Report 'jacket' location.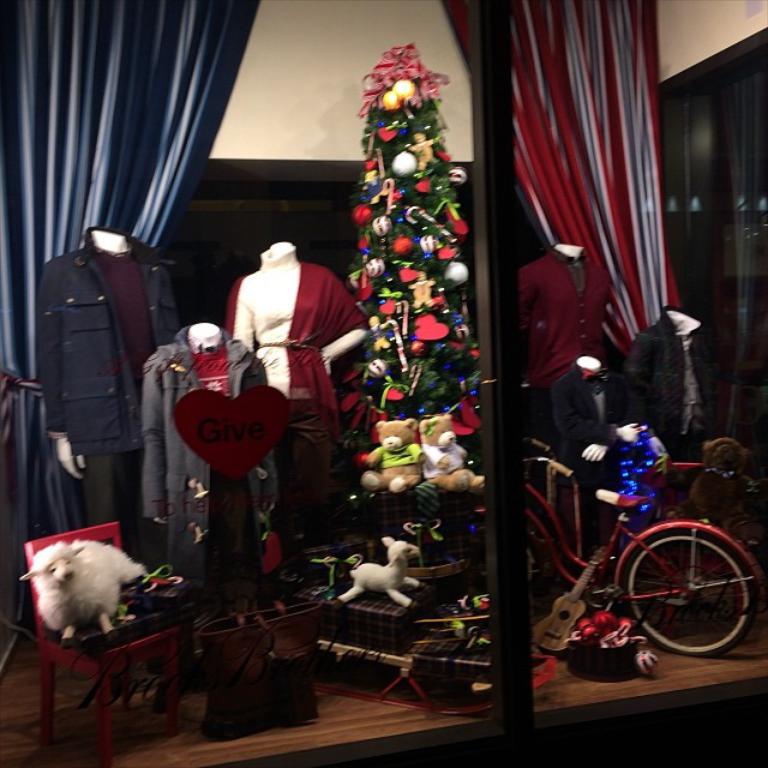
Report: box(36, 224, 182, 458).
